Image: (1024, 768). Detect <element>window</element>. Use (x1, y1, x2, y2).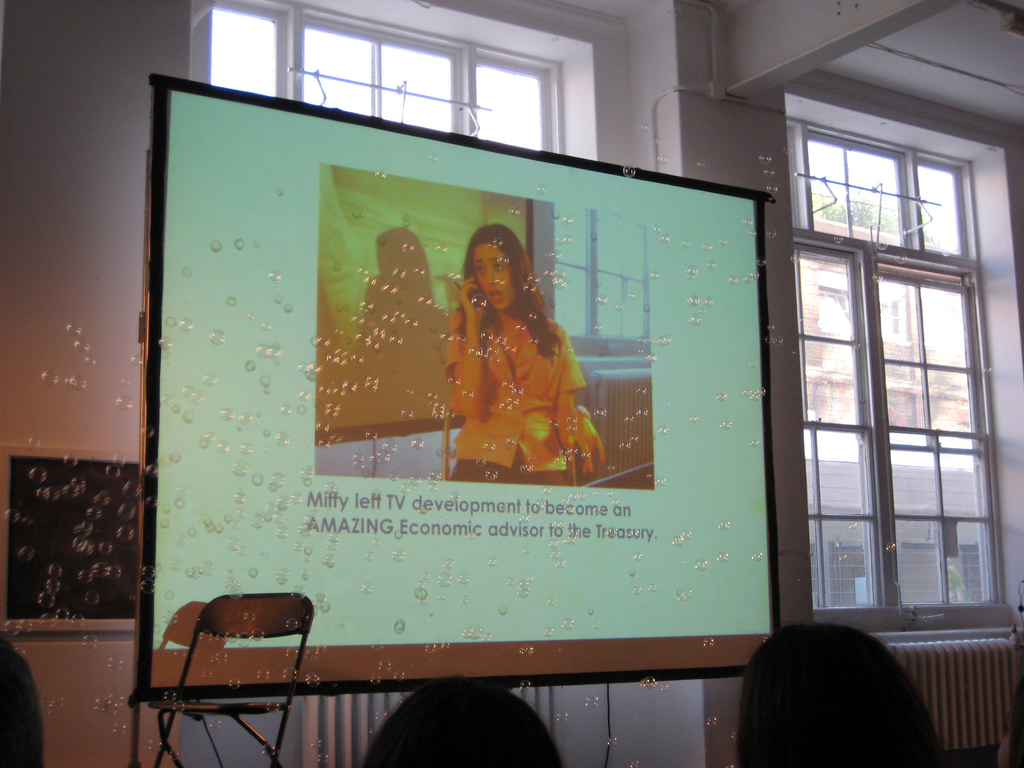
(186, 0, 602, 161).
